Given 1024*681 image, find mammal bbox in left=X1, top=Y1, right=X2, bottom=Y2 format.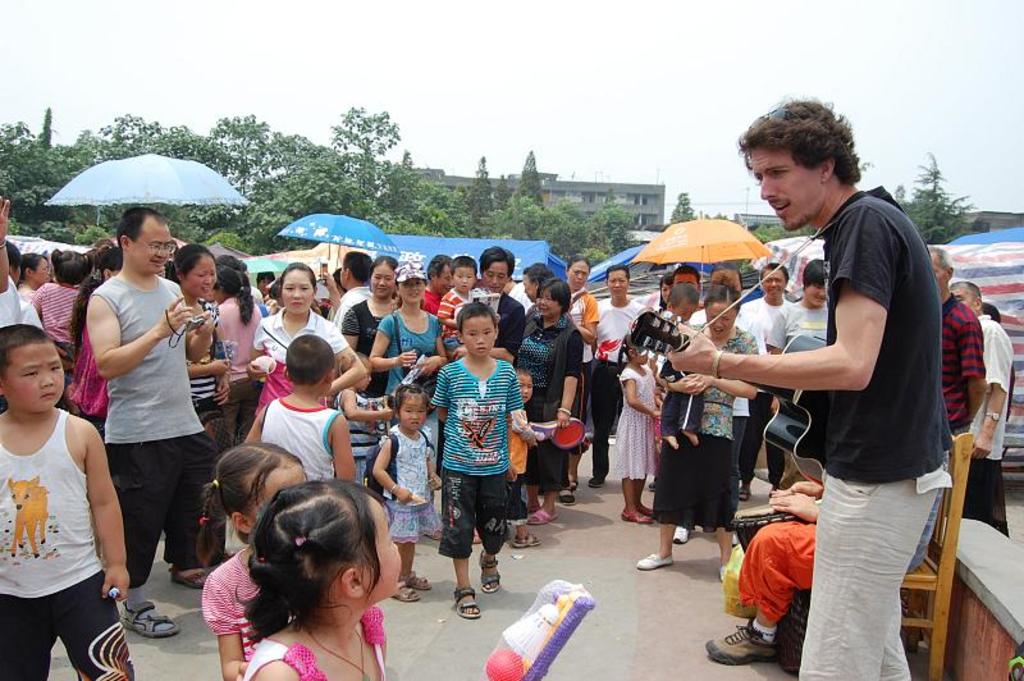
left=0, top=321, right=129, bottom=680.
